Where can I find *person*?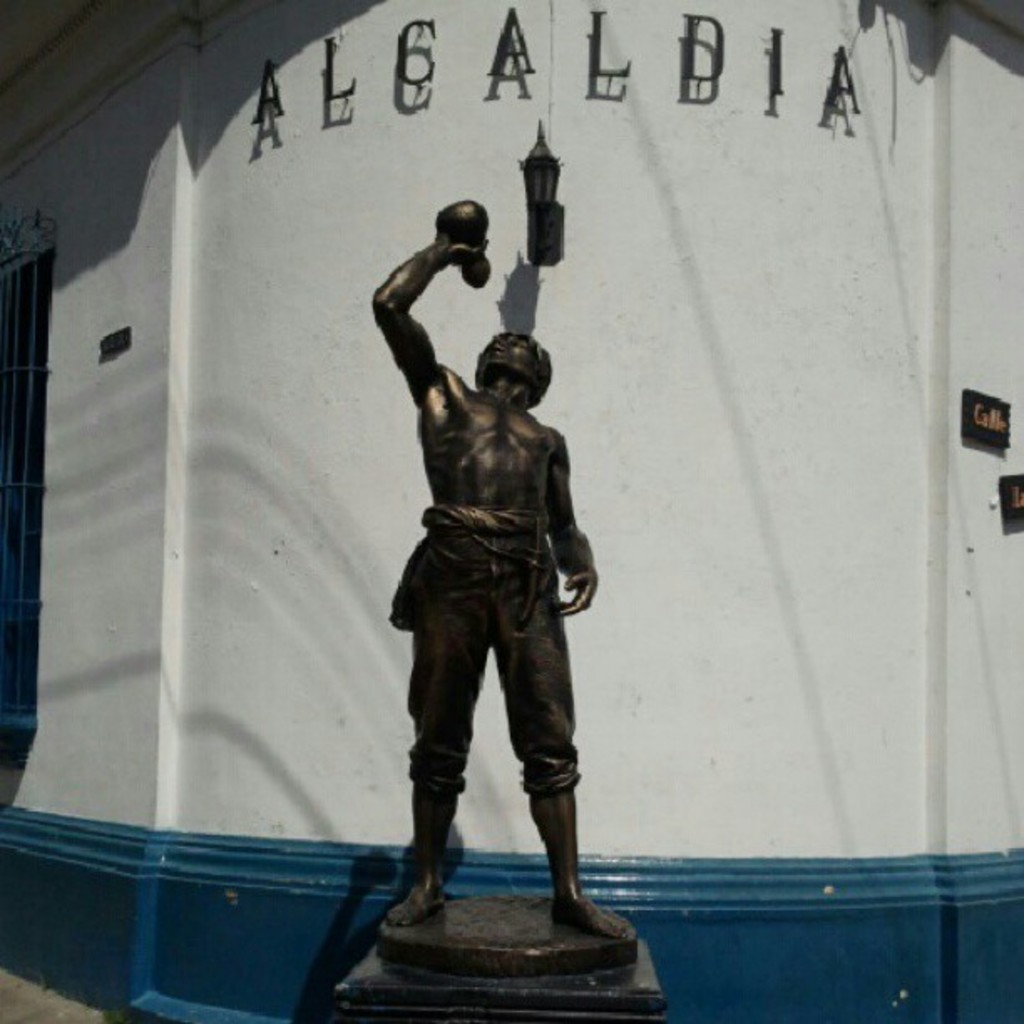
You can find it at 371/212/617/979.
